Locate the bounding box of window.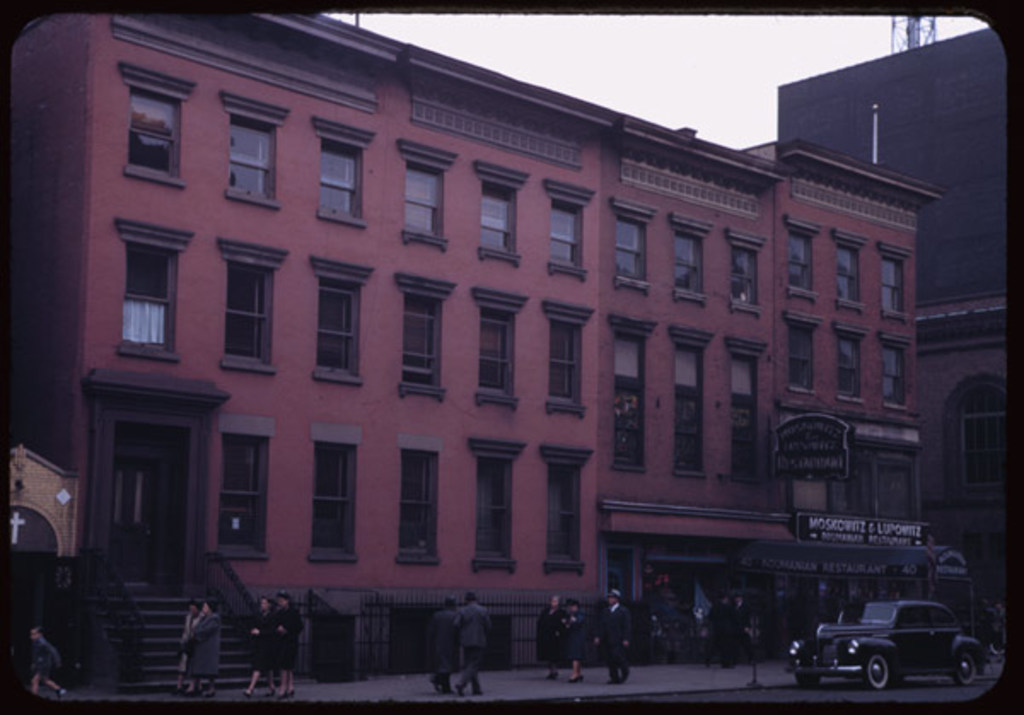
Bounding box: [109,213,198,363].
